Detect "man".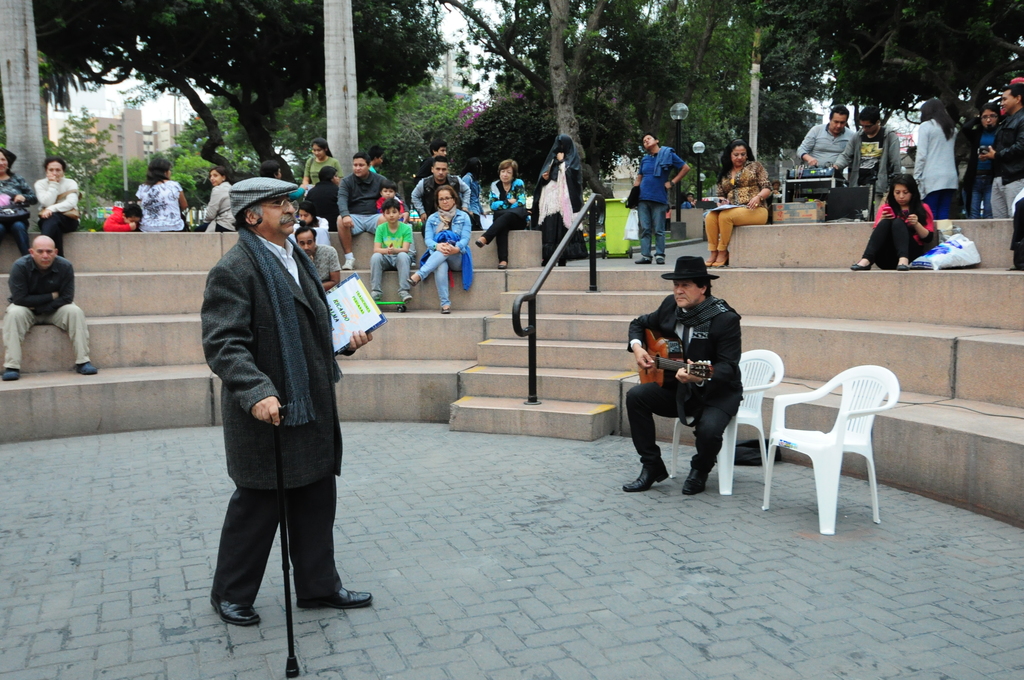
Detected at pyautogui.locateOnScreen(833, 102, 899, 221).
